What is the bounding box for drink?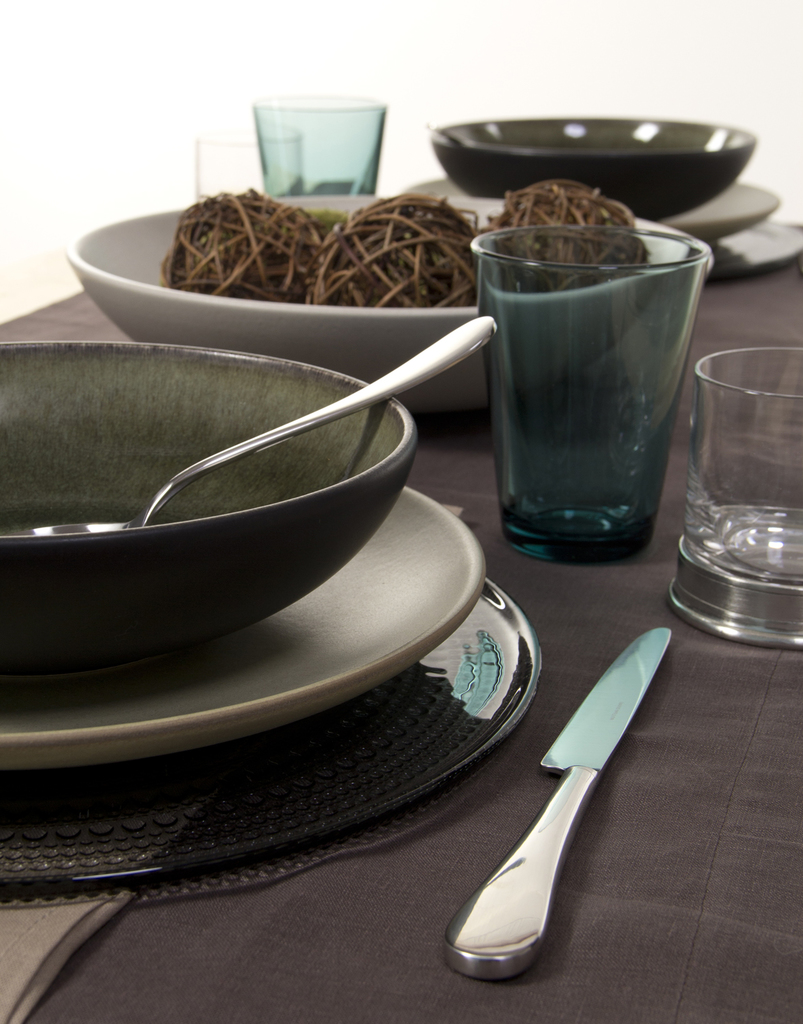
684,499,802,583.
